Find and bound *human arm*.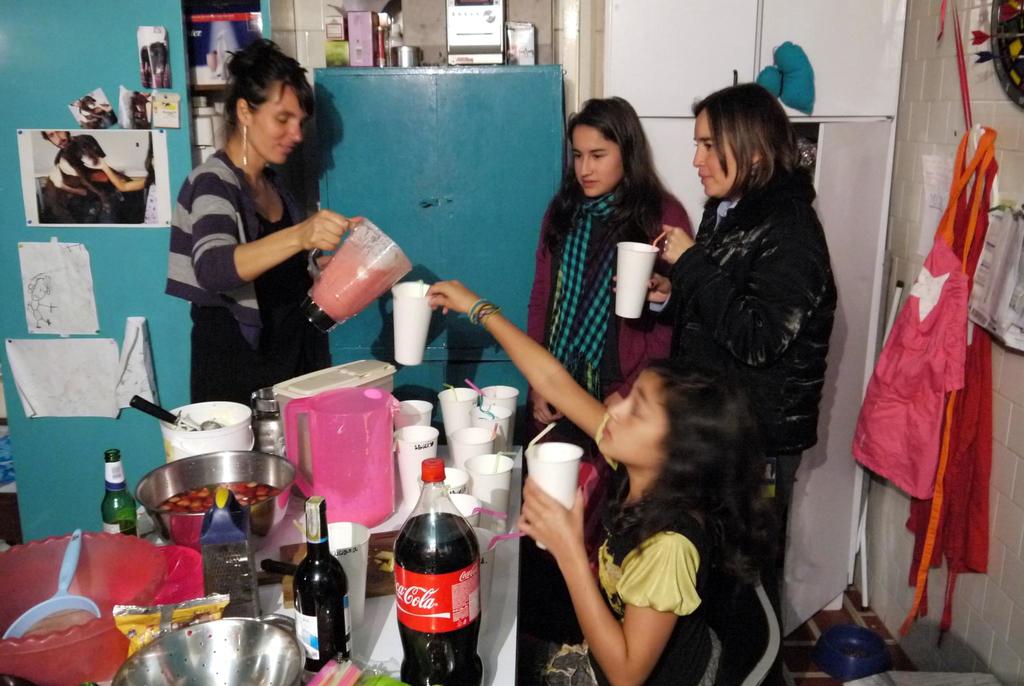
Bound: [472,306,626,459].
